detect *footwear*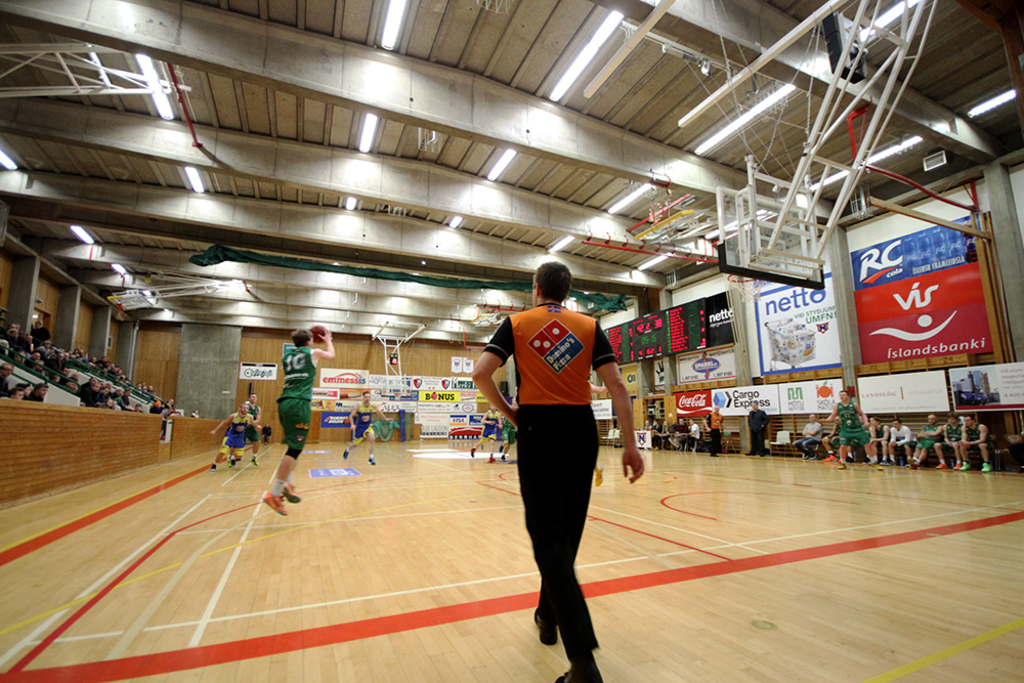
box=[759, 454, 763, 457]
